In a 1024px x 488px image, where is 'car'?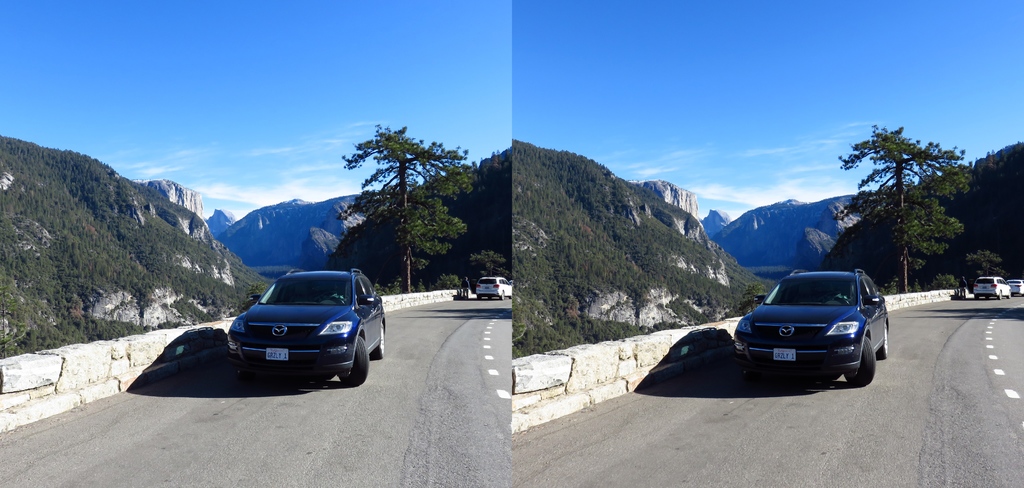
[475, 276, 510, 300].
